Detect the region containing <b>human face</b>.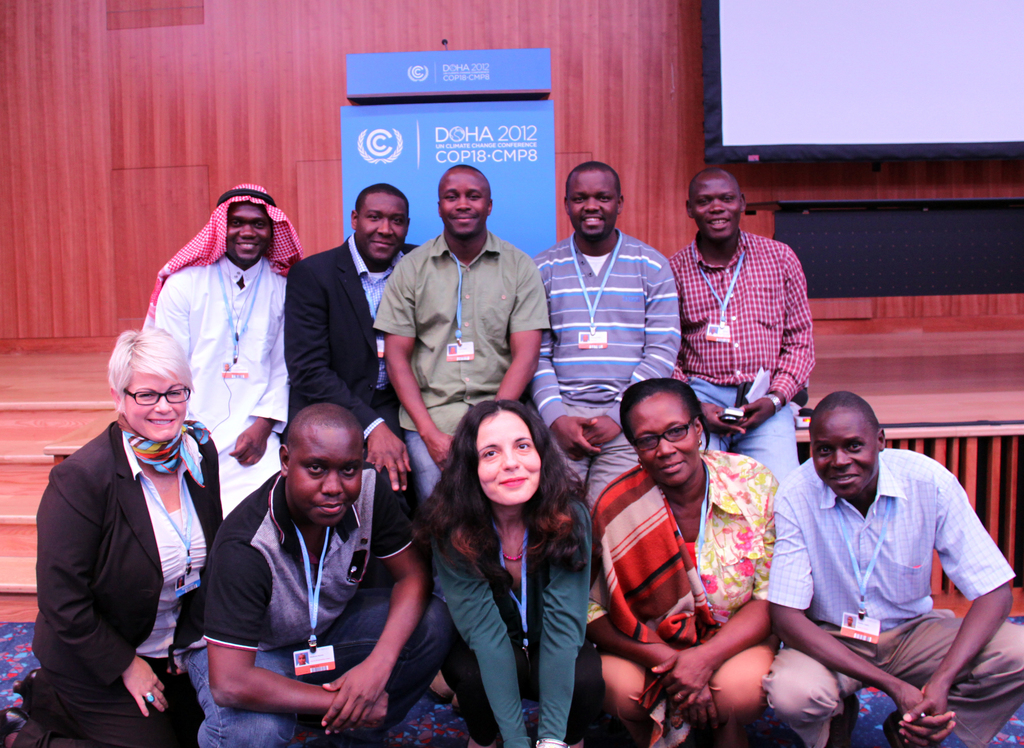
355/193/408/260.
